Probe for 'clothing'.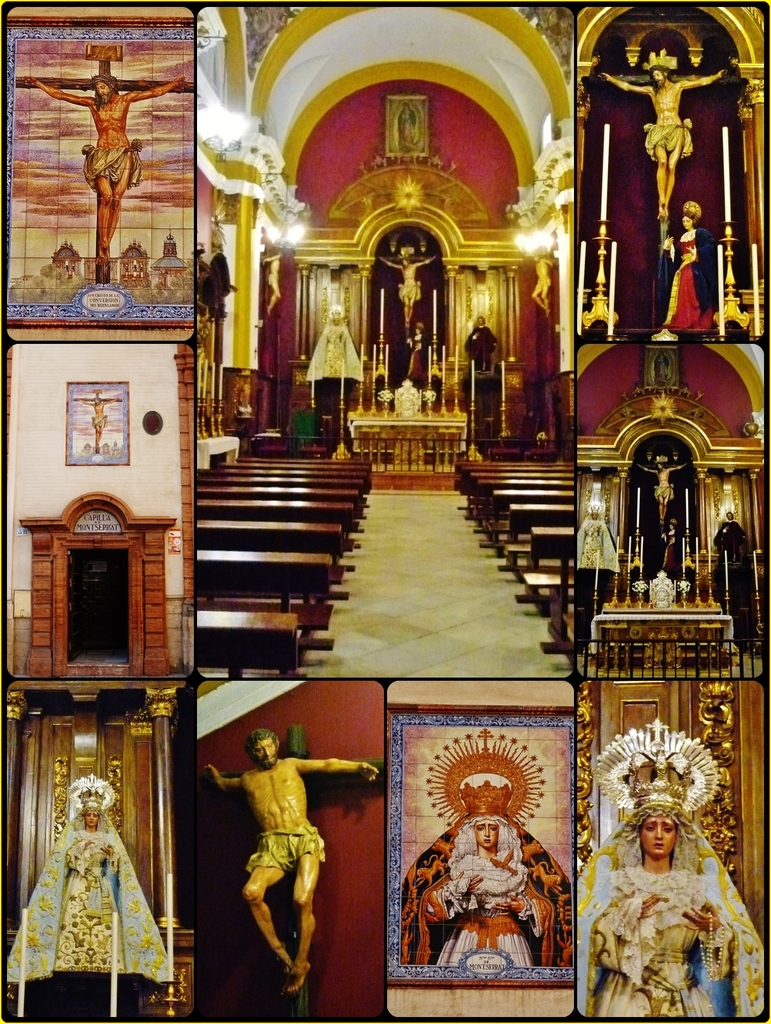
Probe result: select_region(654, 486, 674, 500).
